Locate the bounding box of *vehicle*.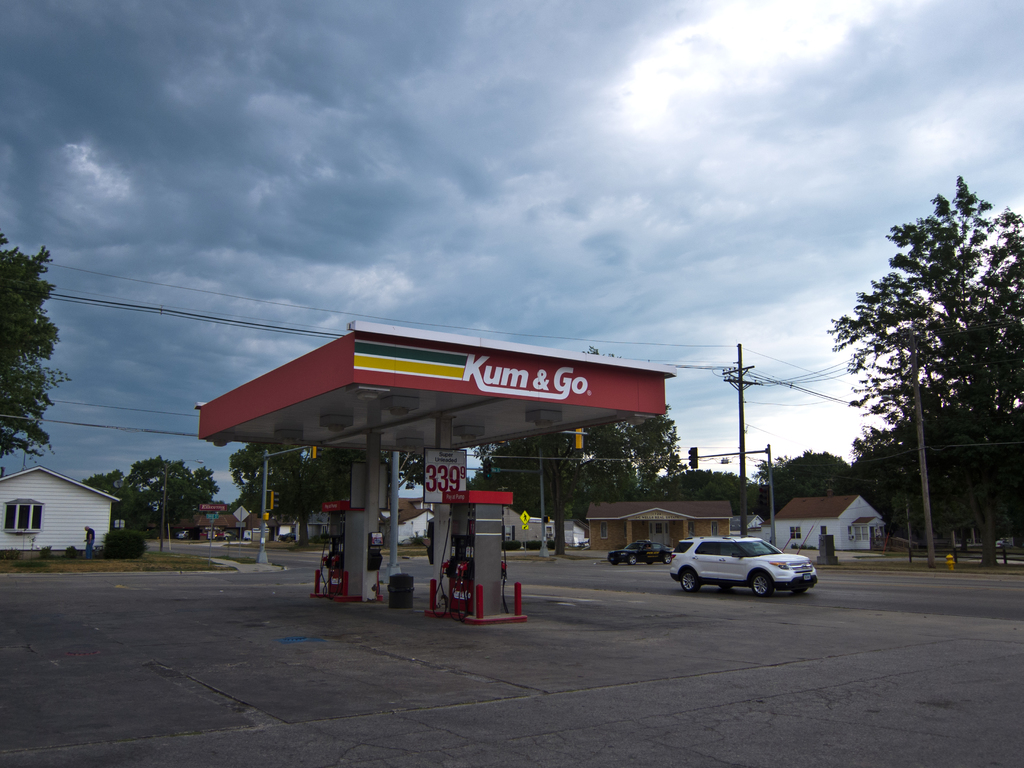
Bounding box: BBox(242, 529, 275, 543).
